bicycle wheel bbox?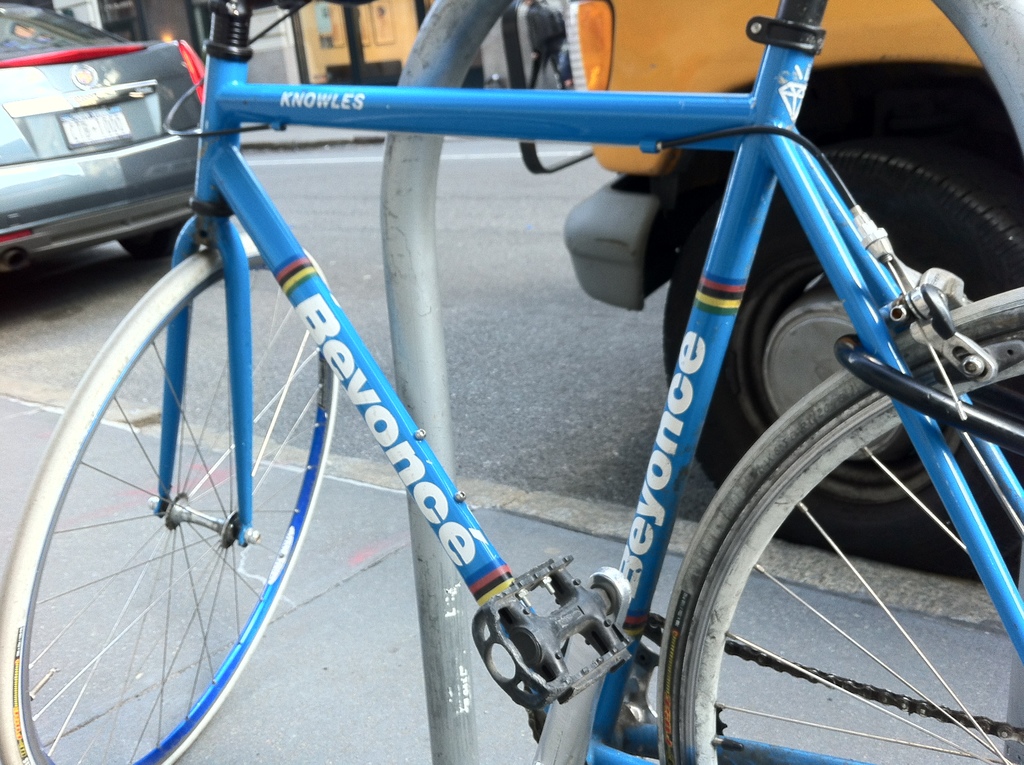
(655, 286, 1023, 764)
